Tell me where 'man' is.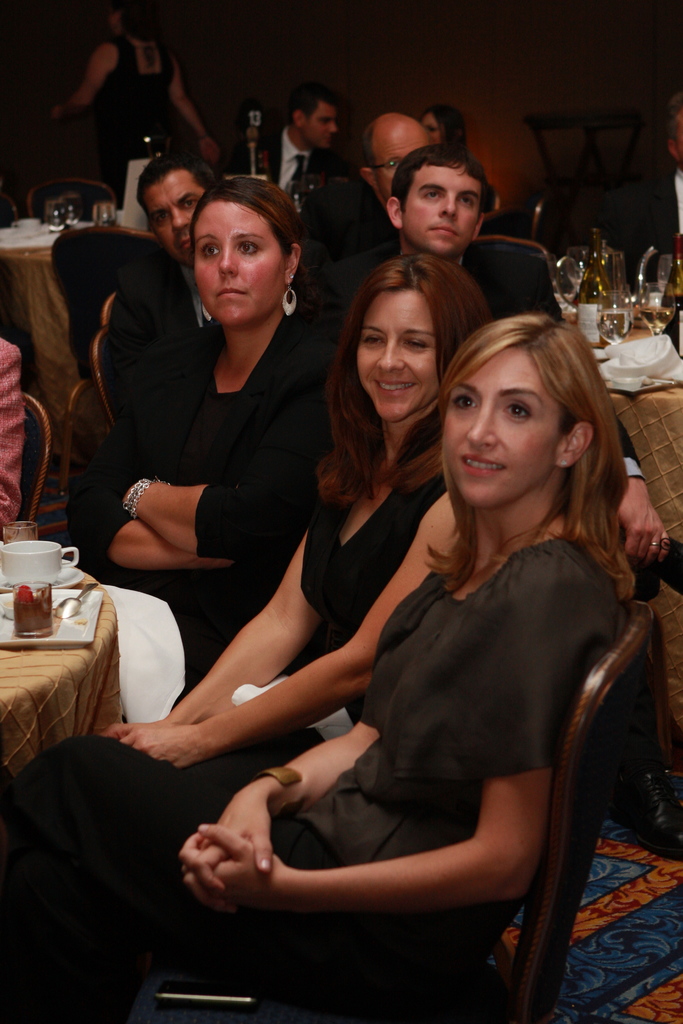
'man' is at <region>236, 86, 359, 214</region>.
